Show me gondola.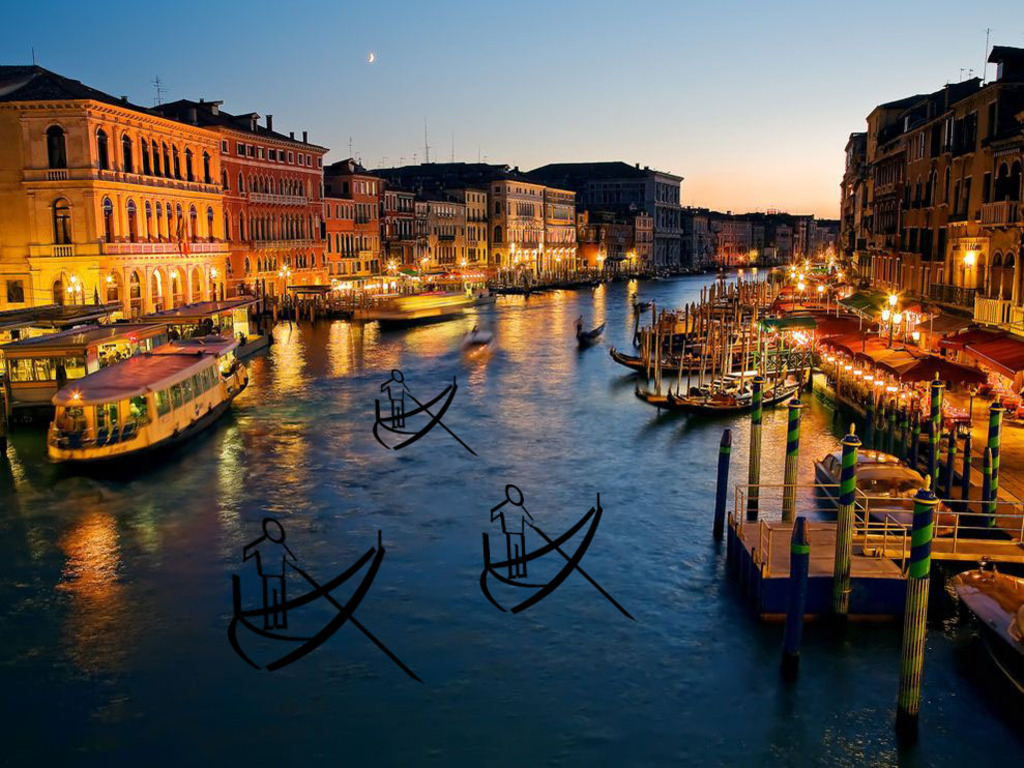
gondola is here: 566,315,611,353.
